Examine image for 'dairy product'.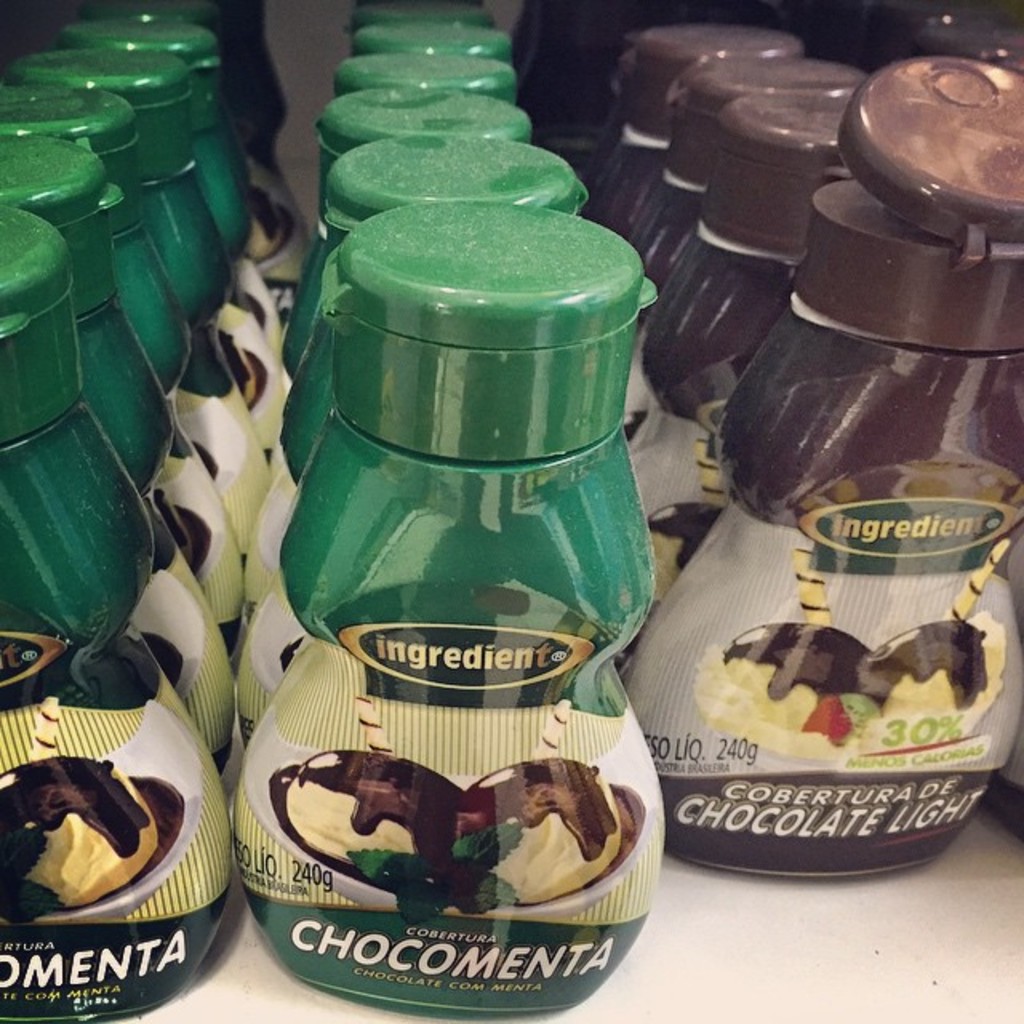
Examination result: [x1=262, y1=130, x2=578, y2=667].
